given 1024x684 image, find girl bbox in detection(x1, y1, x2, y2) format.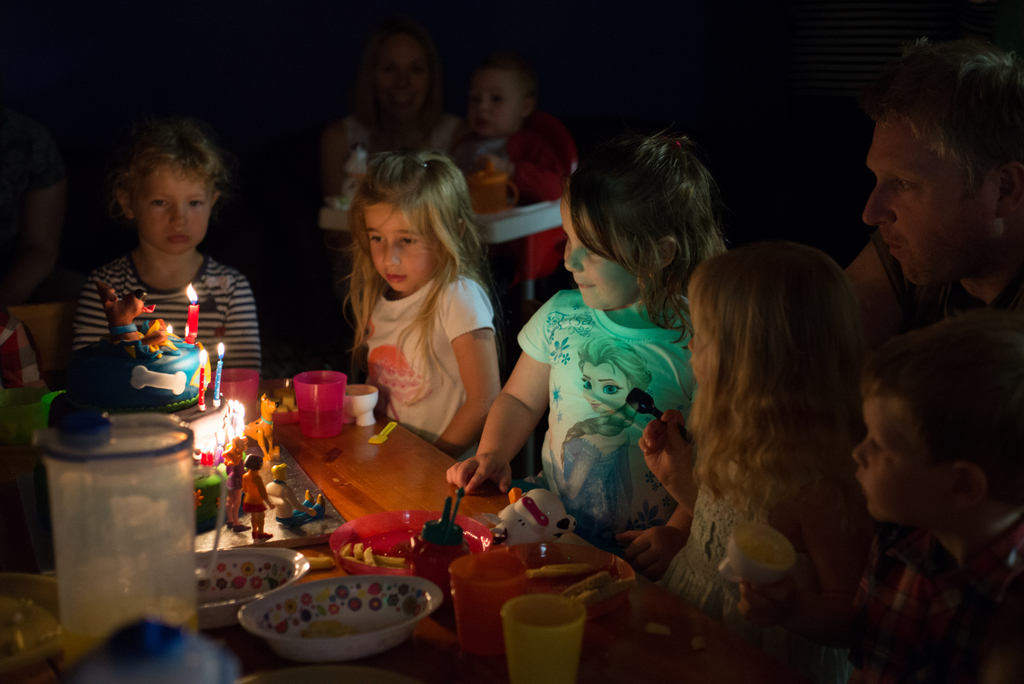
detection(436, 120, 727, 581).
